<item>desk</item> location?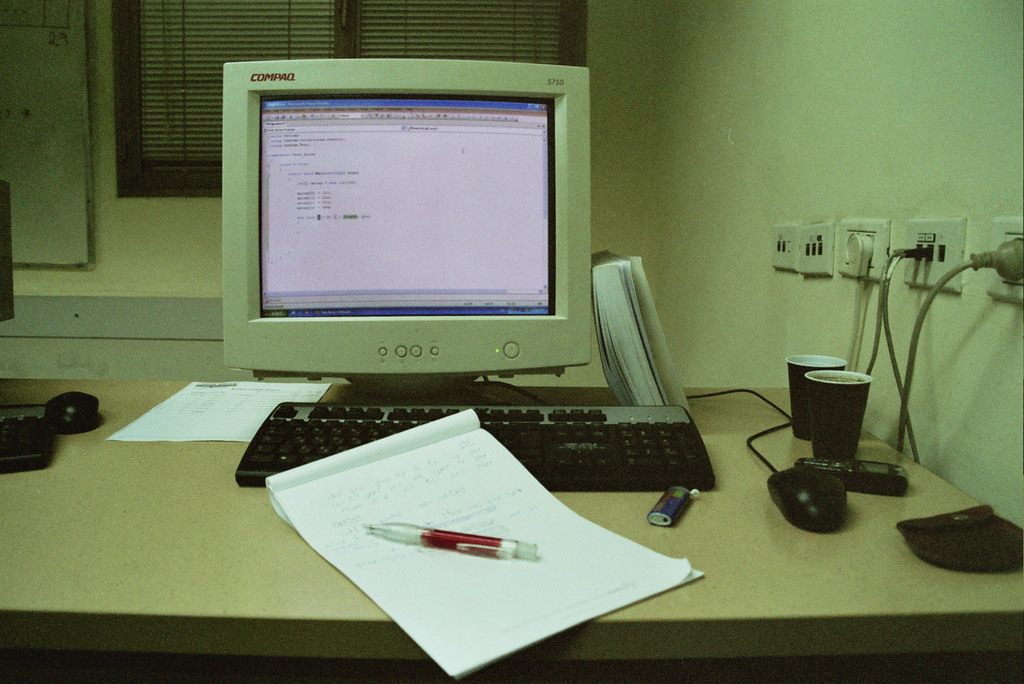
BBox(0, 384, 1023, 657)
